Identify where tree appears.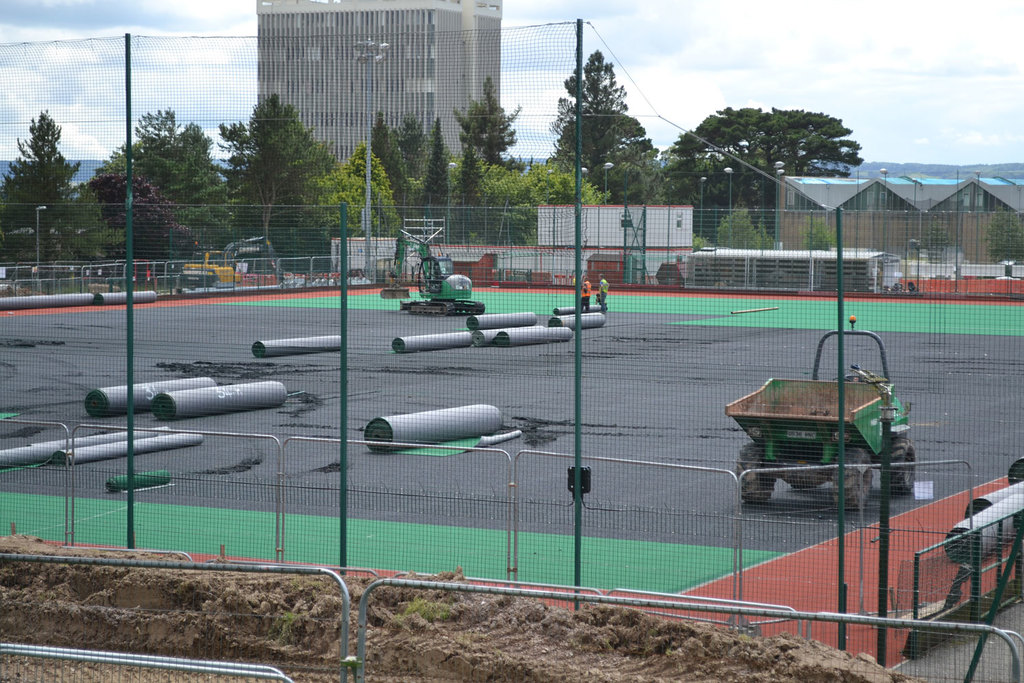
Appears at box(526, 158, 608, 203).
